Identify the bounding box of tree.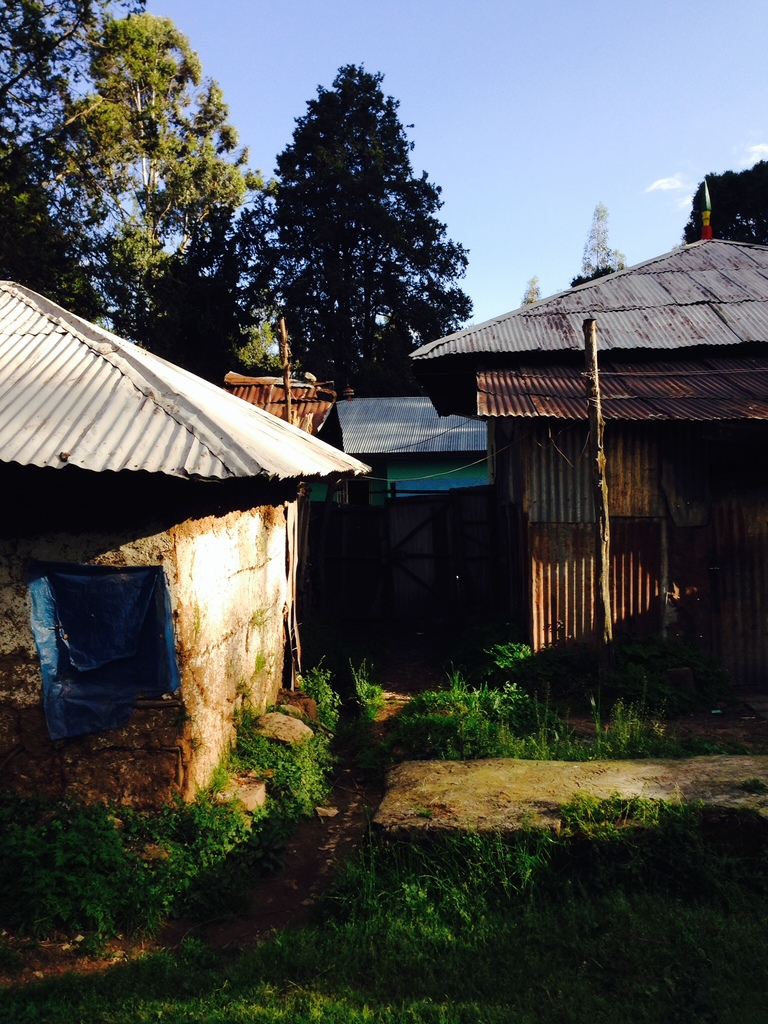
pyautogui.locateOnScreen(522, 271, 550, 307).
